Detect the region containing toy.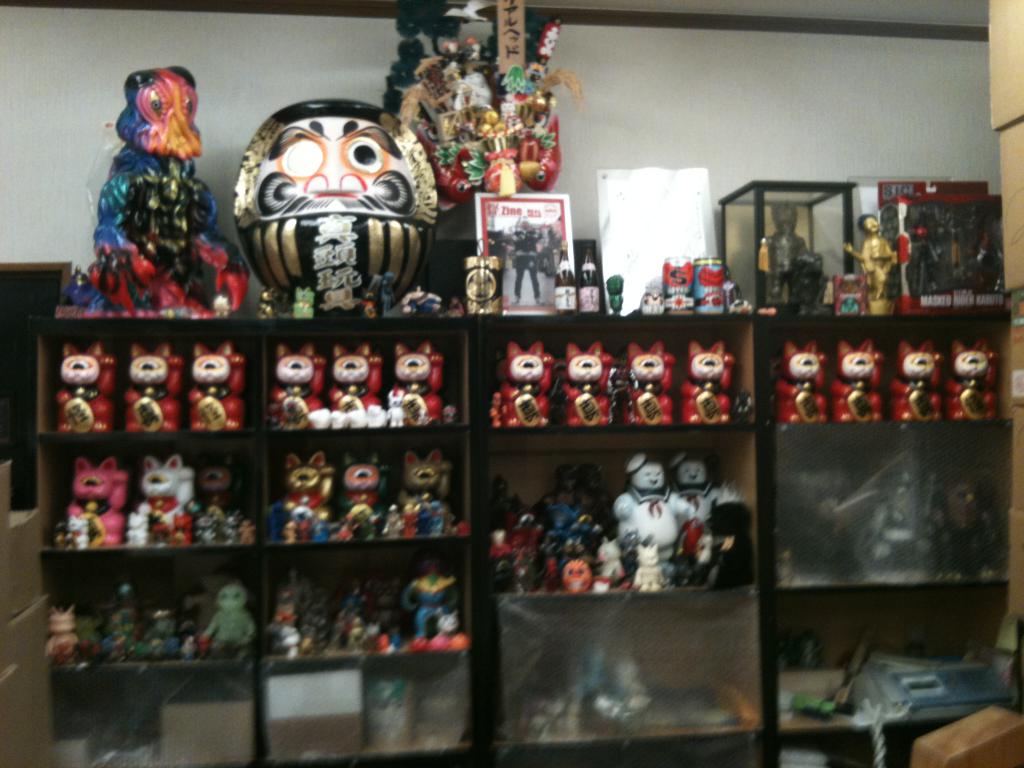
[left=477, top=332, right=556, bottom=437].
